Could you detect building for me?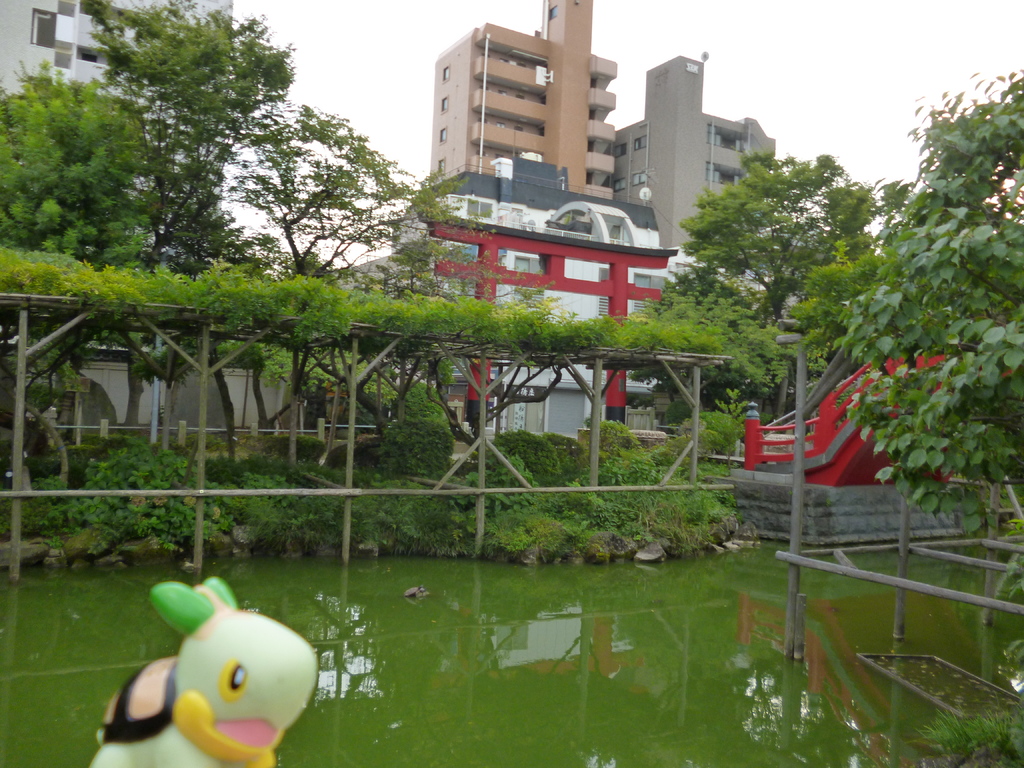
Detection result: [0,0,237,281].
